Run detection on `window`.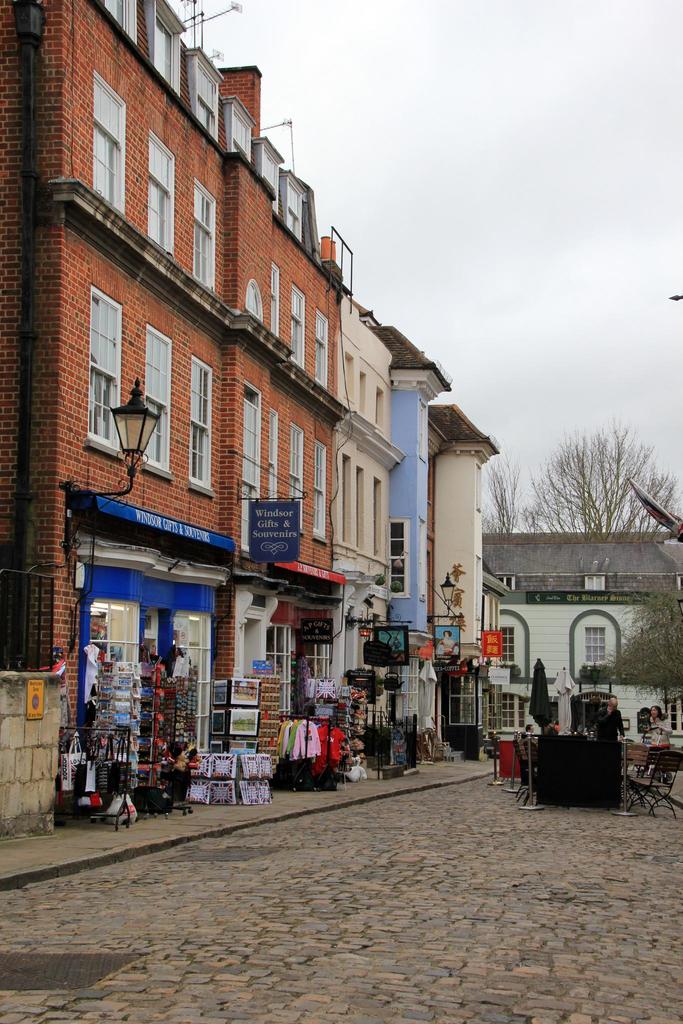
Result: rect(386, 516, 413, 606).
